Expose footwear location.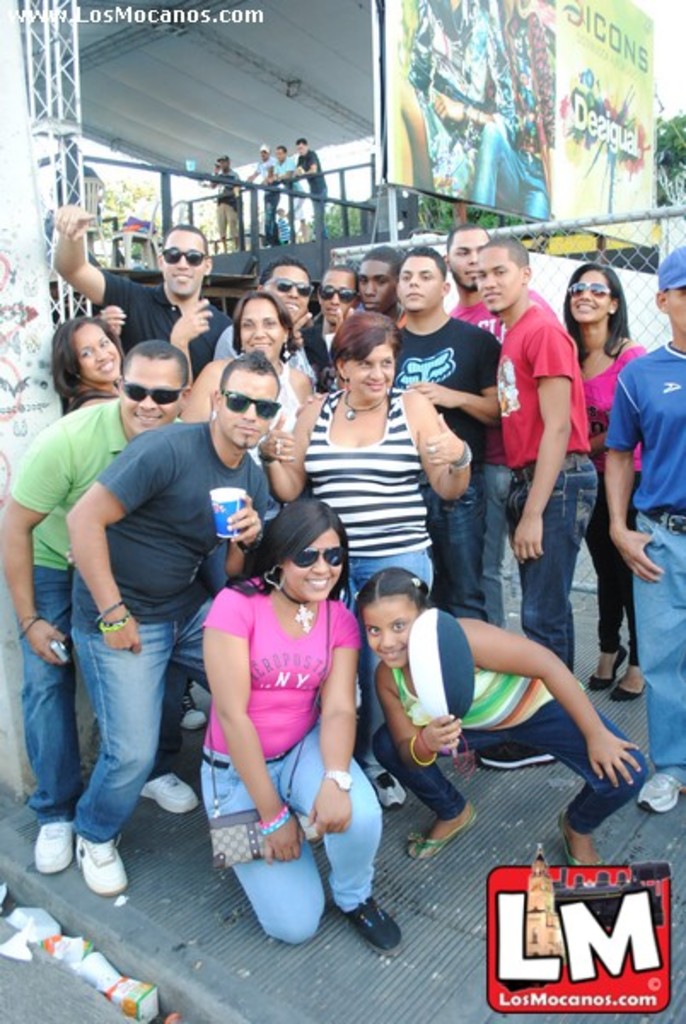
Exposed at locate(572, 642, 625, 684).
